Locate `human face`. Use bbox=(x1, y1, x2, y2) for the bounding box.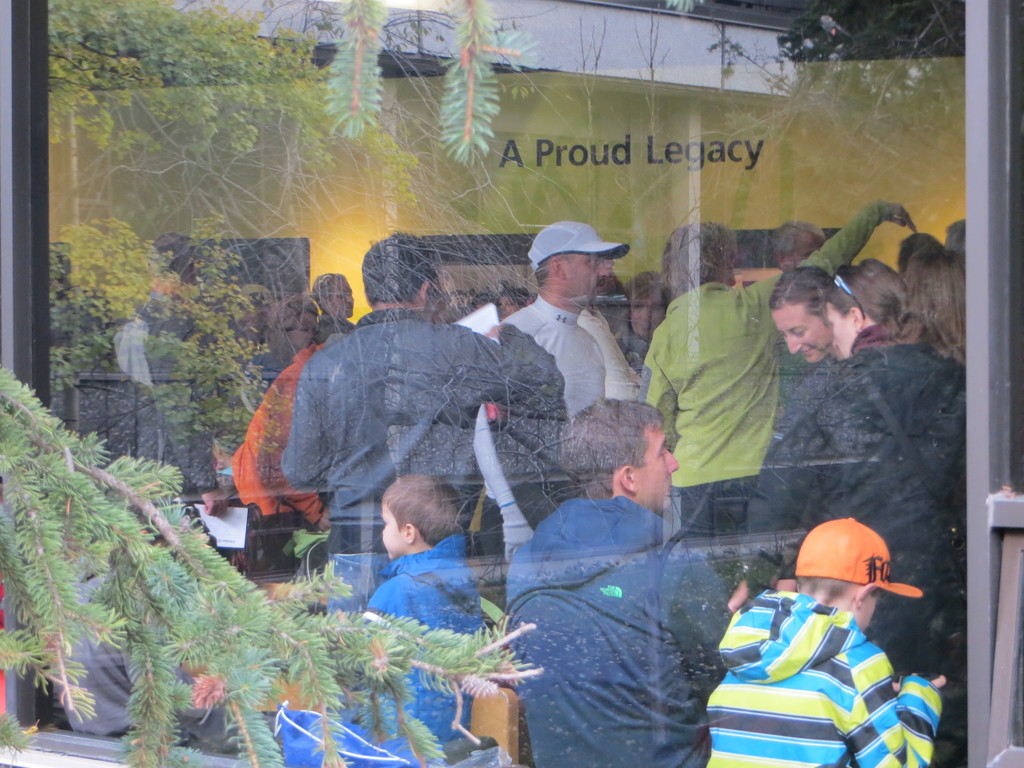
bbox=(830, 303, 854, 357).
